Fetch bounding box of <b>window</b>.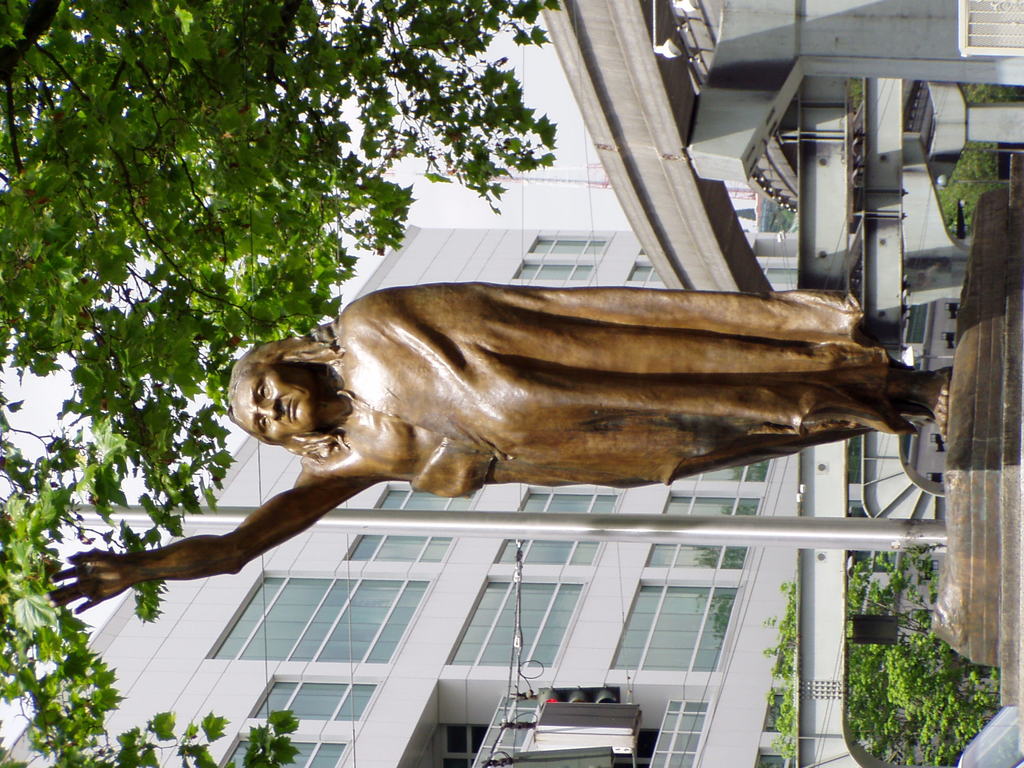
Bbox: [left=531, top=237, right=602, bottom=253].
